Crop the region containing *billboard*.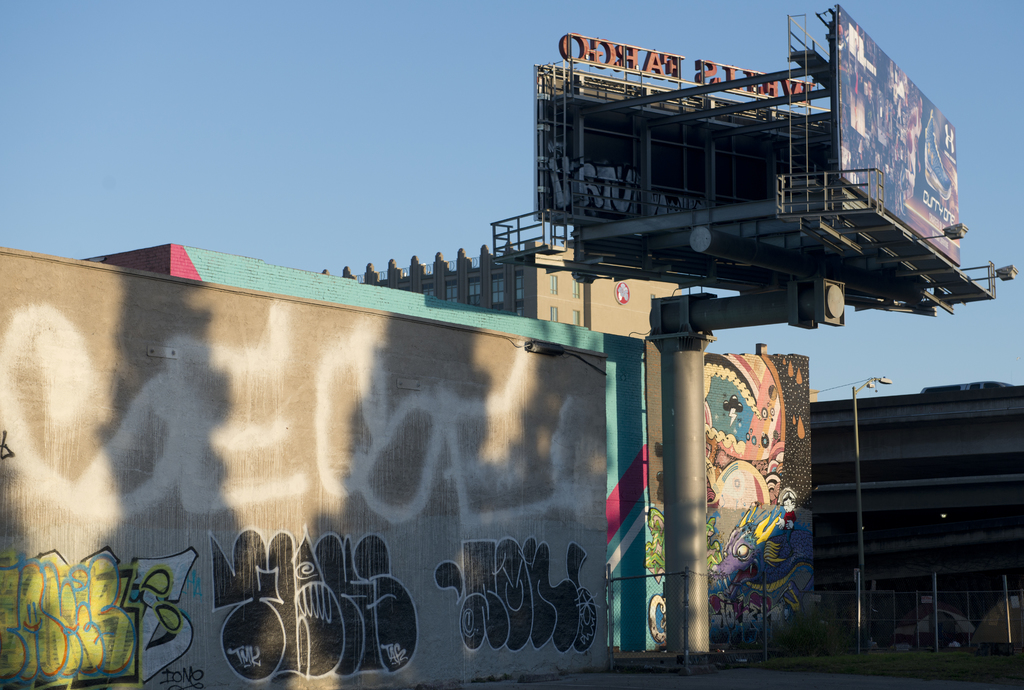
Crop region: region(838, 6, 963, 268).
